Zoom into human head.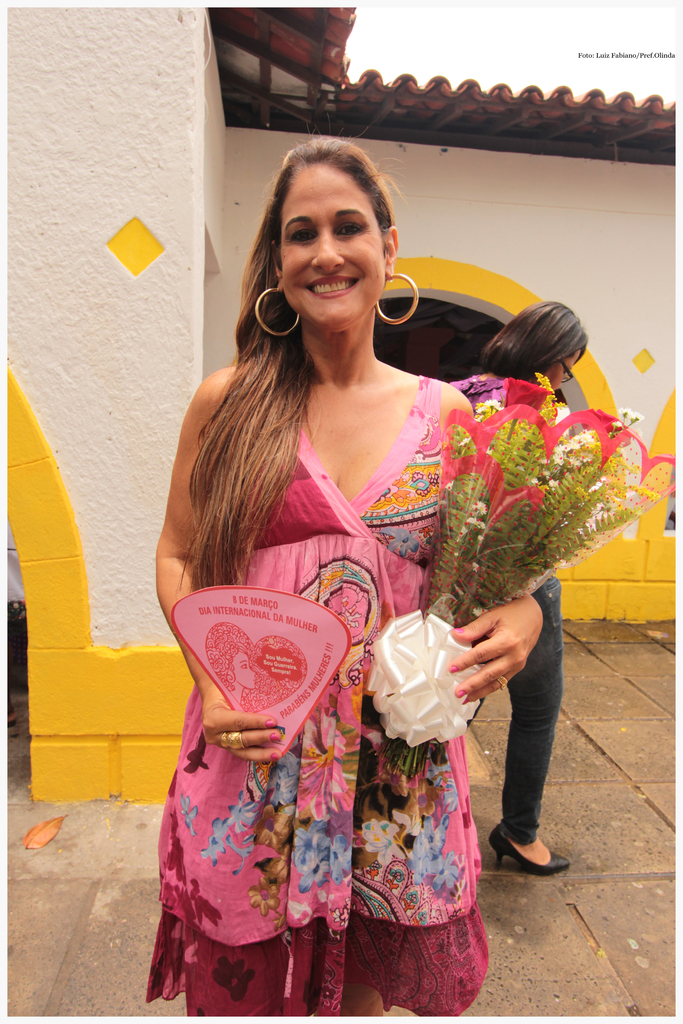
Zoom target: box(491, 300, 593, 394).
